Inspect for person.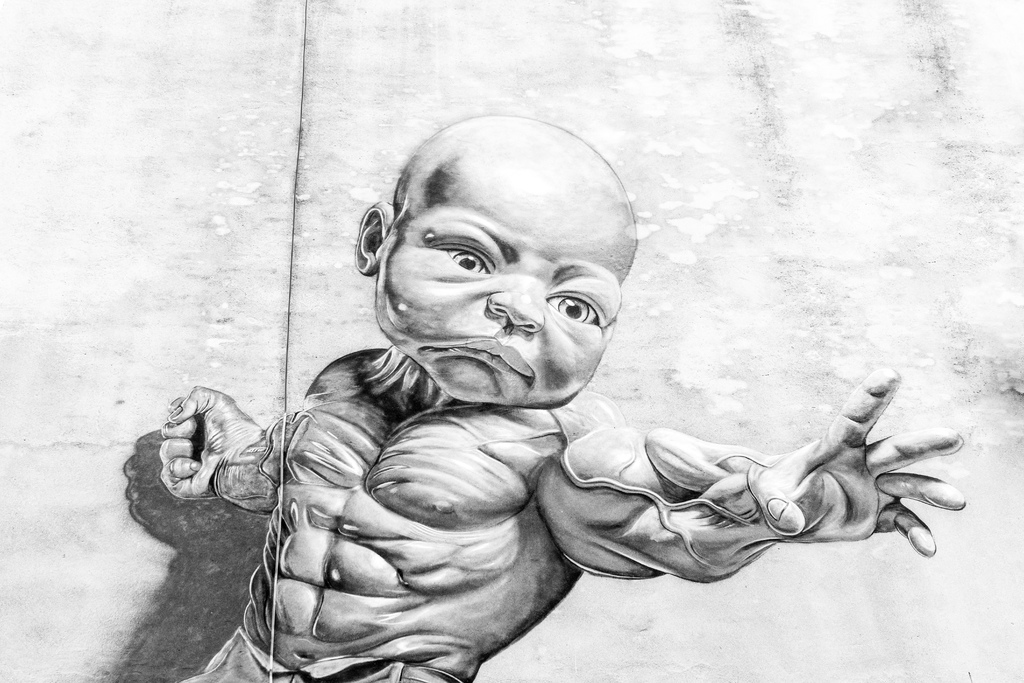
Inspection: 158, 129, 936, 654.
